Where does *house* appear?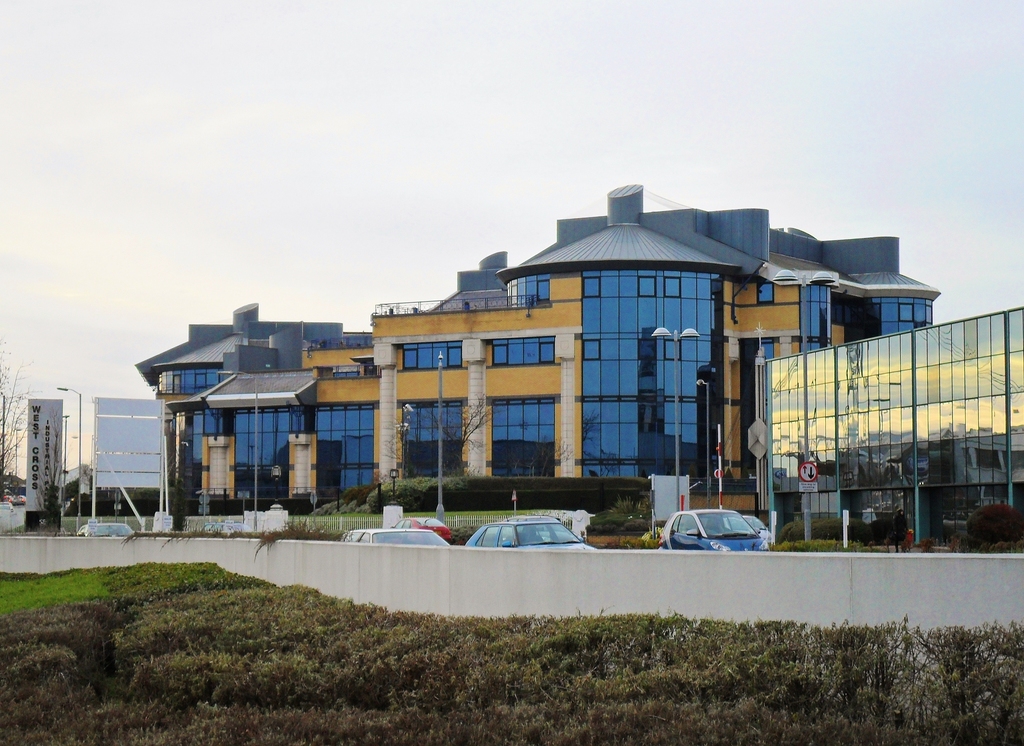
Appears at [x1=757, y1=307, x2=1023, y2=556].
